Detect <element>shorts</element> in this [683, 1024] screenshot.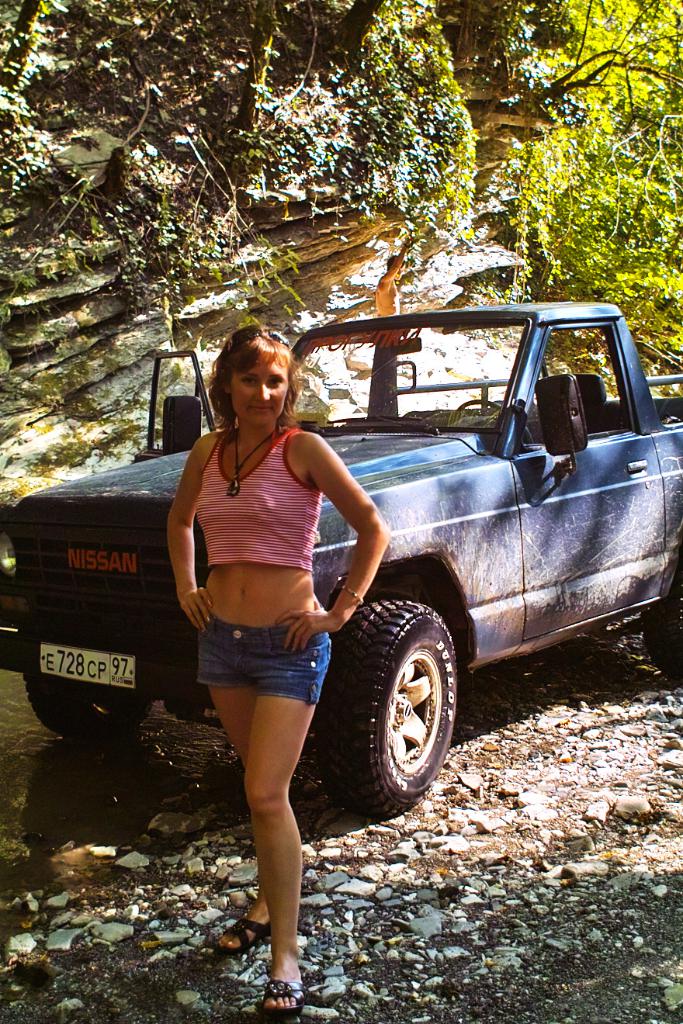
Detection: locate(177, 621, 359, 714).
